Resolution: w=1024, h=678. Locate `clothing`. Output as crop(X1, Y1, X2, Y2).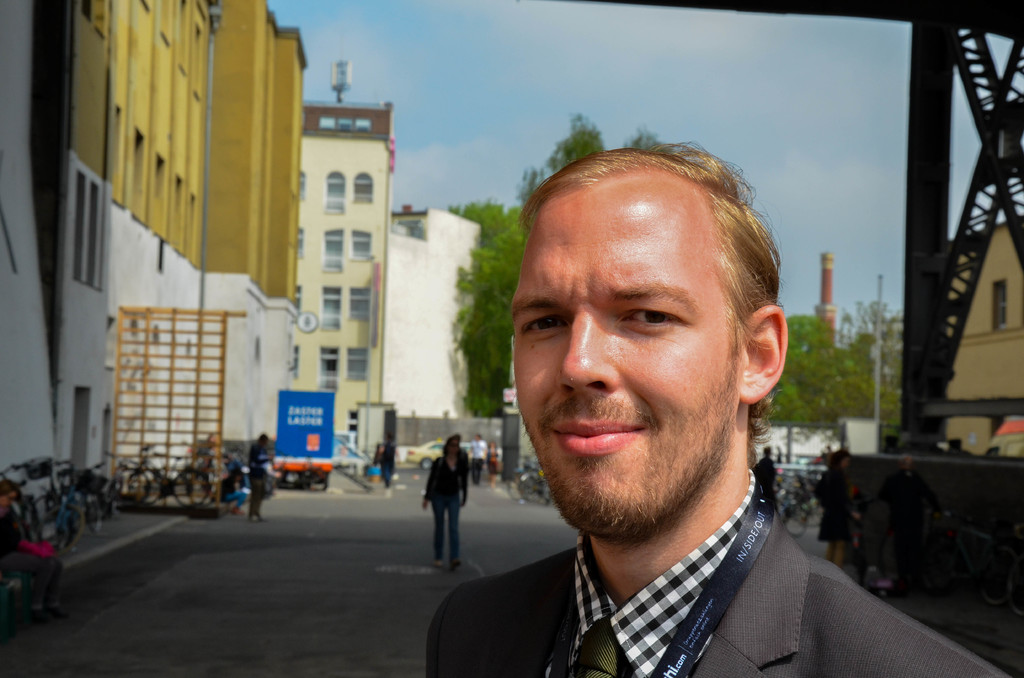
crop(405, 448, 918, 677).
